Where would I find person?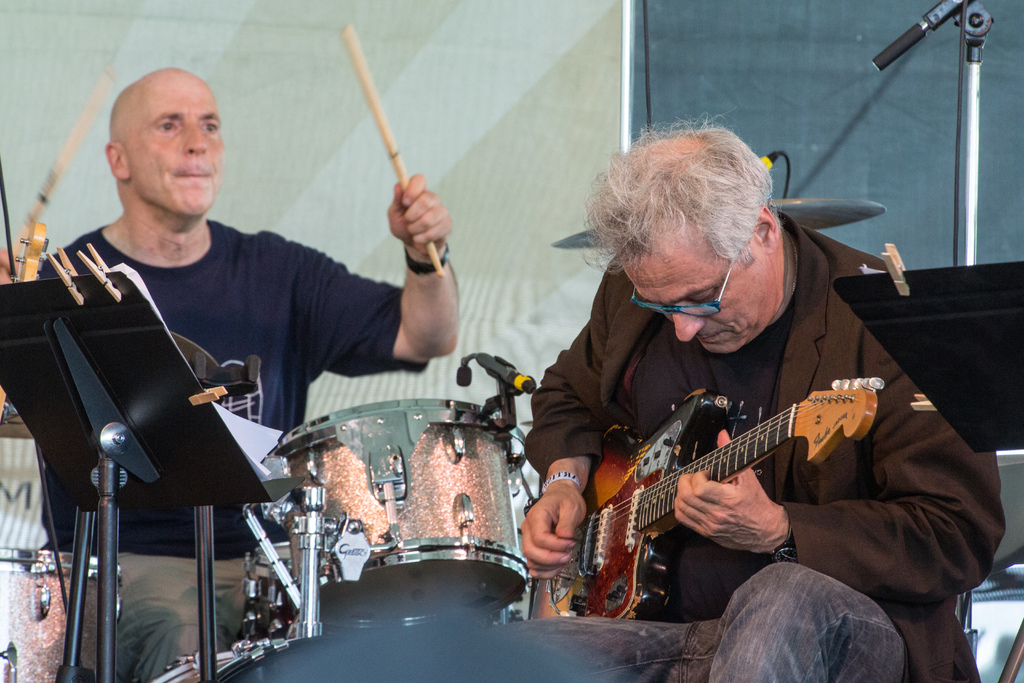
At crop(0, 70, 466, 682).
